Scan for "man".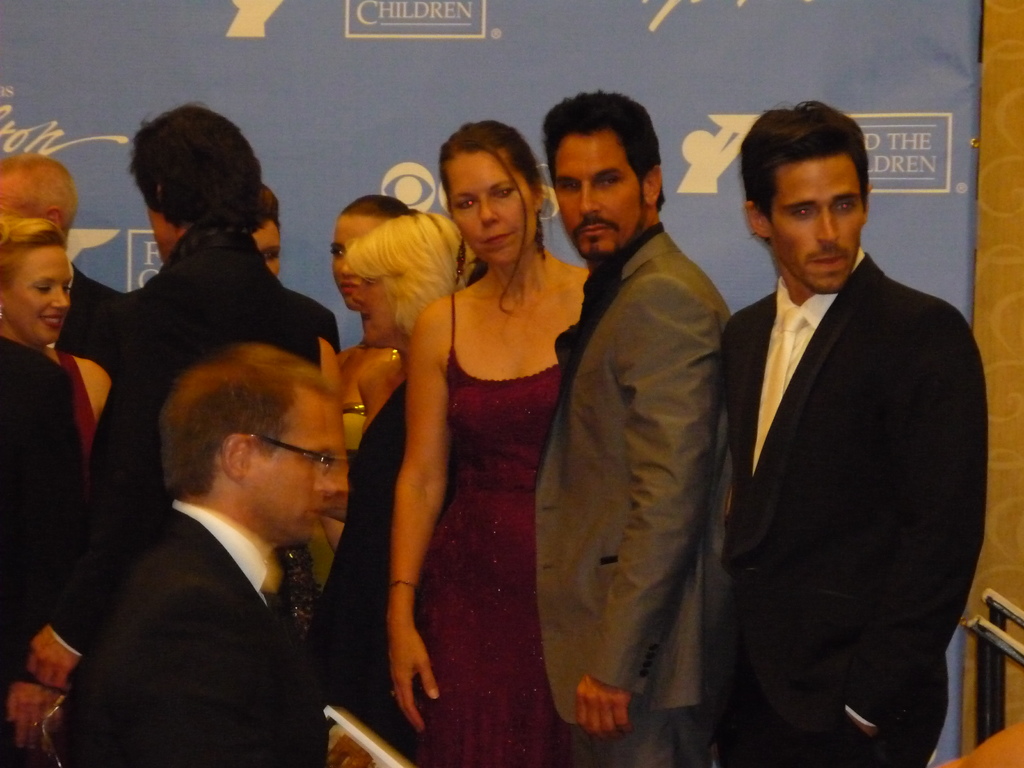
Scan result: [left=0, top=150, right=134, bottom=382].
